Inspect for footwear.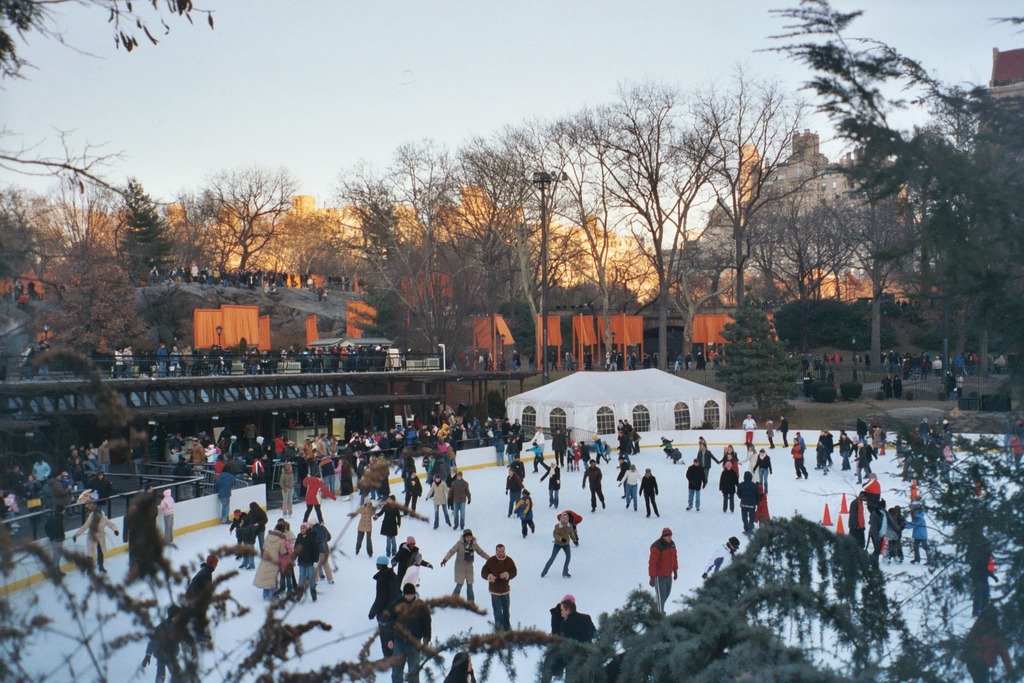
Inspection: 655 512 662 518.
